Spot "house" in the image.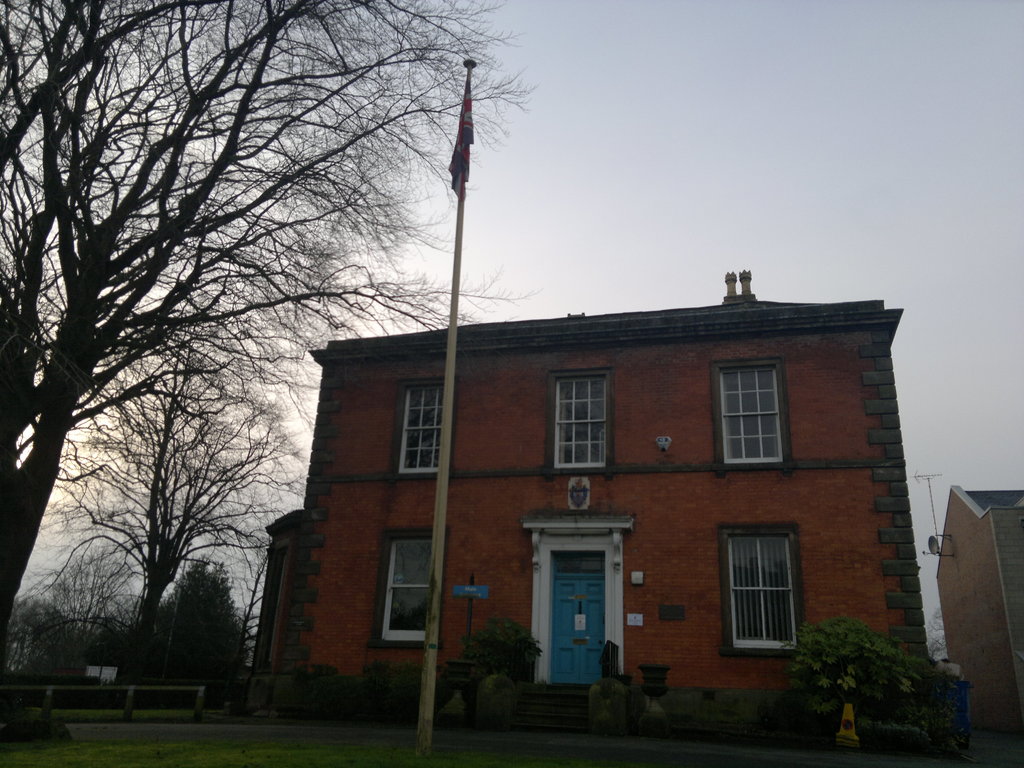
"house" found at 937, 478, 1022, 739.
